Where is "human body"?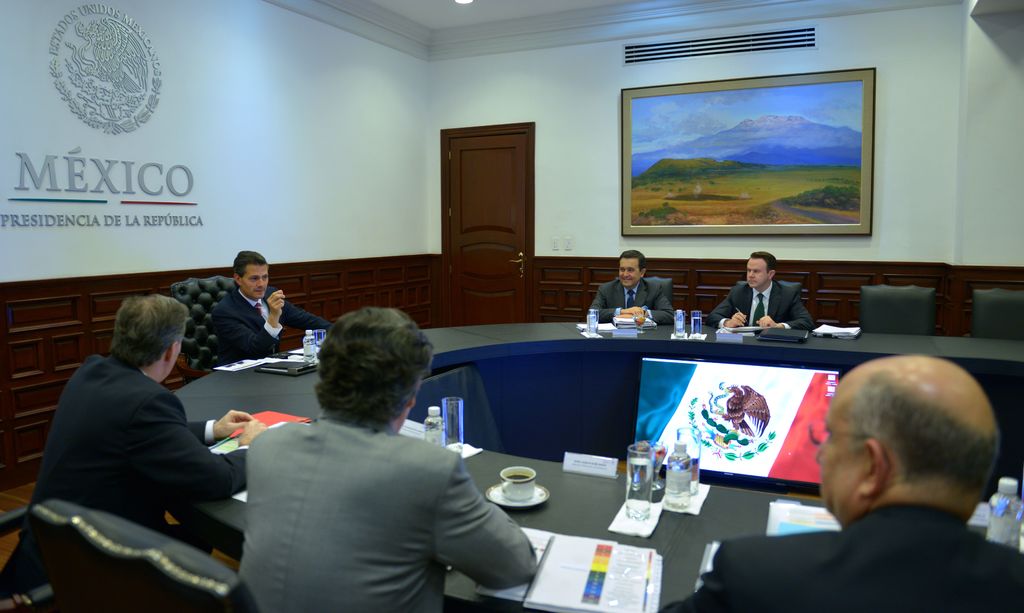
bbox=[222, 321, 524, 605].
